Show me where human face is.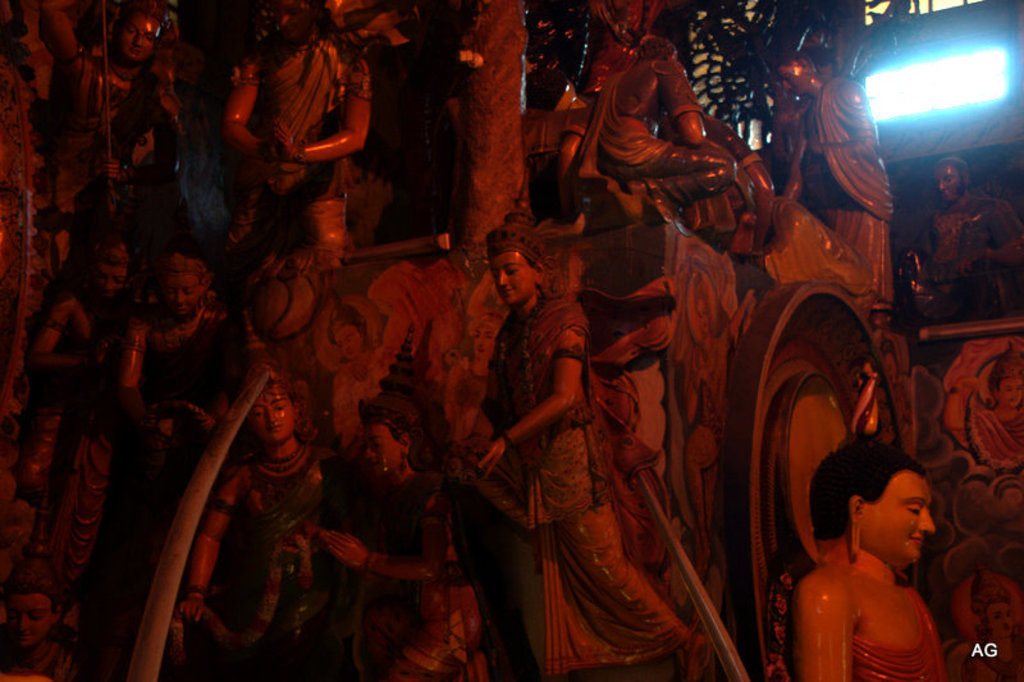
human face is at l=250, t=386, r=296, b=444.
